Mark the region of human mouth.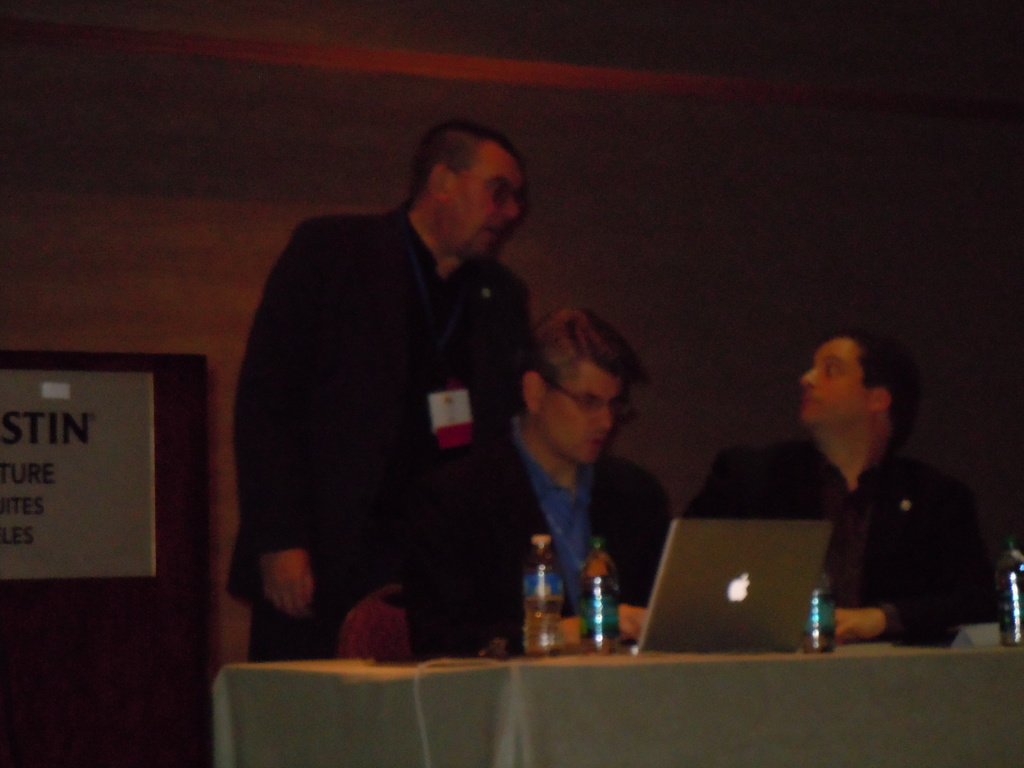
Region: BBox(481, 225, 501, 243).
